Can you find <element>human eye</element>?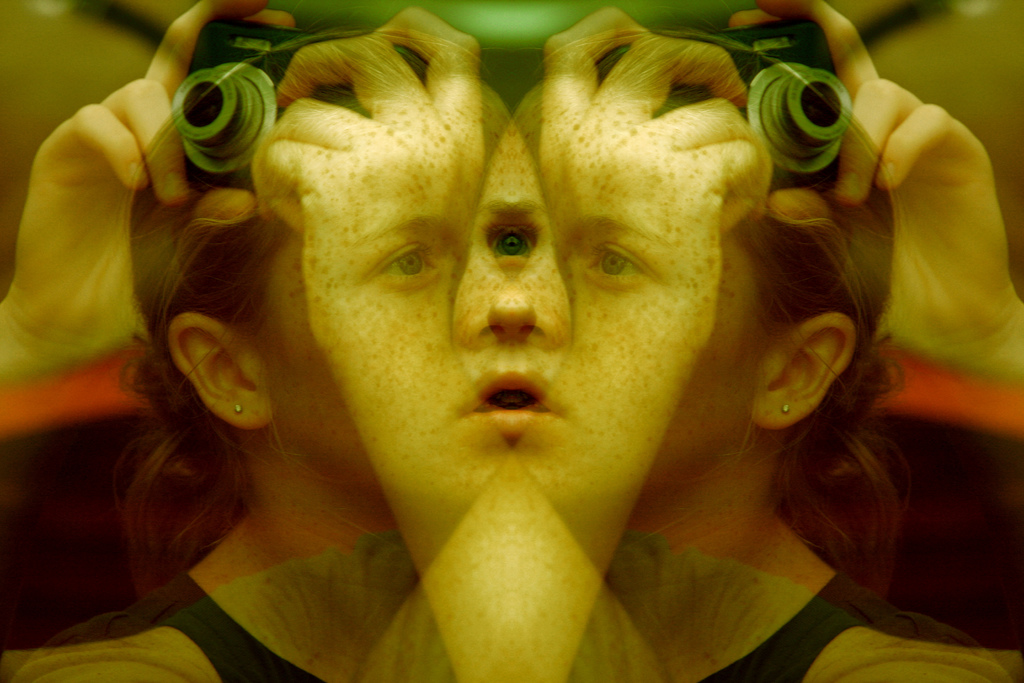
Yes, bounding box: locate(376, 242, 447, 286).
